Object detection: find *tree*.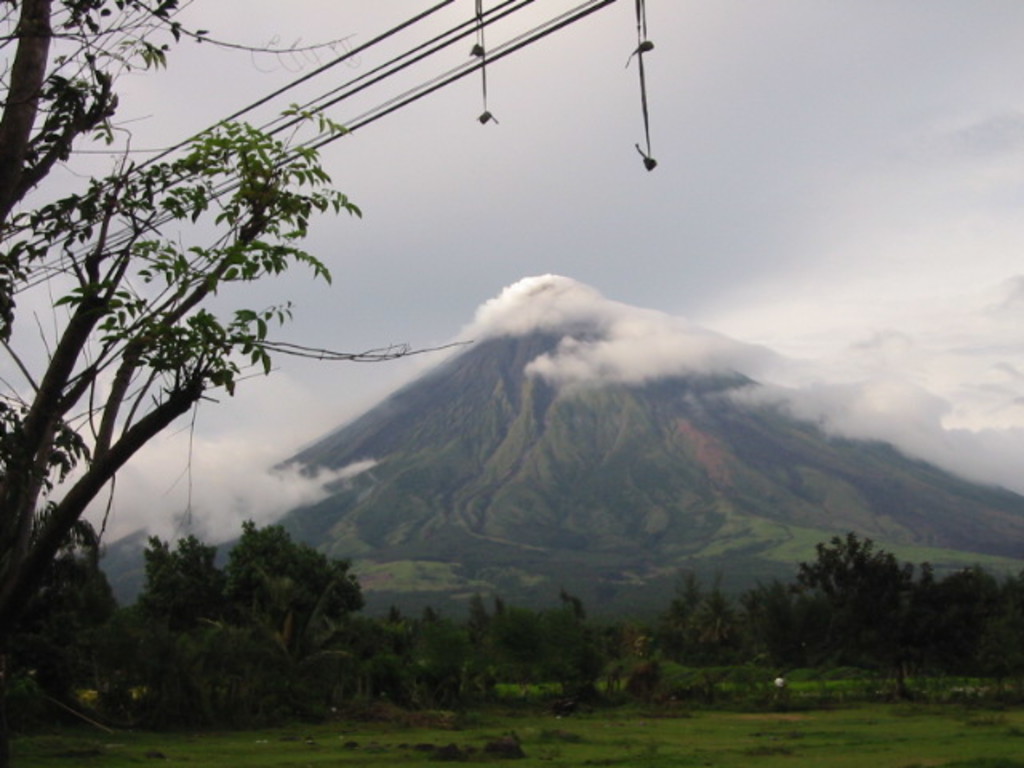
x1=949 y1=554 x2=1022 y2=677.
